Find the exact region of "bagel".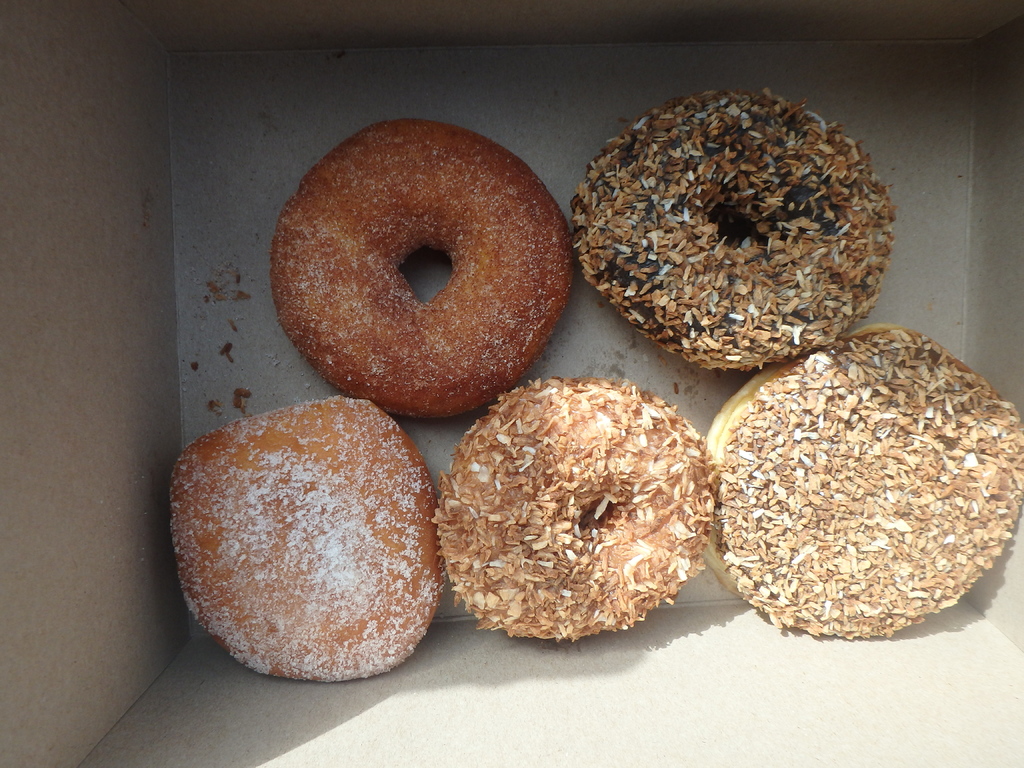
Exact region: 269, 117, 574, 421.
